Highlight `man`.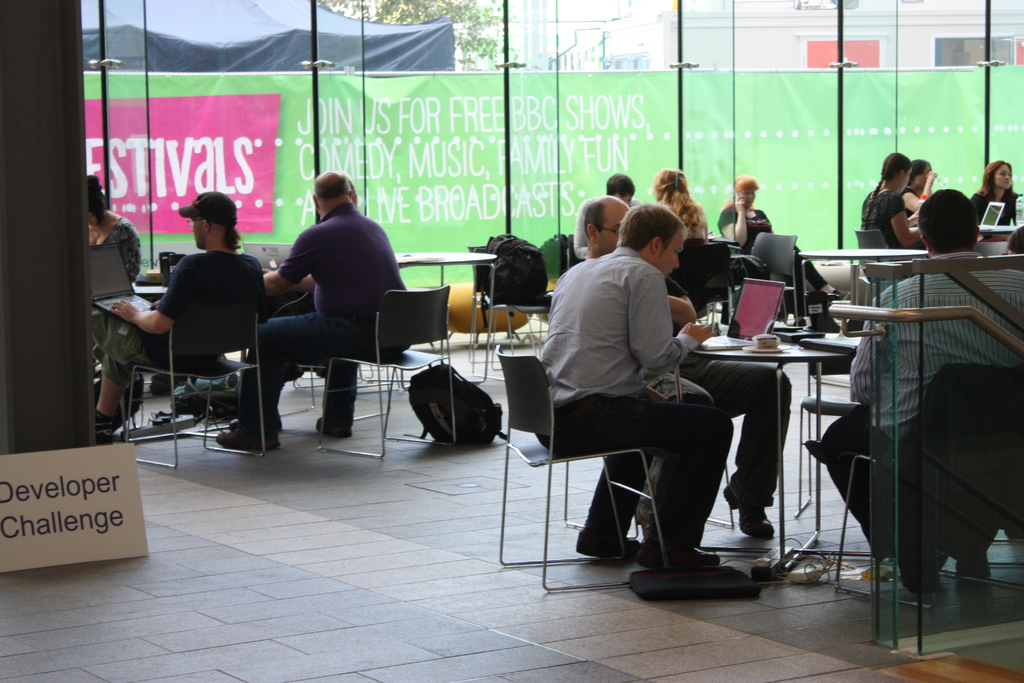
Highlighted region: (x1=527, y1=190, x2=744, y2=584).
